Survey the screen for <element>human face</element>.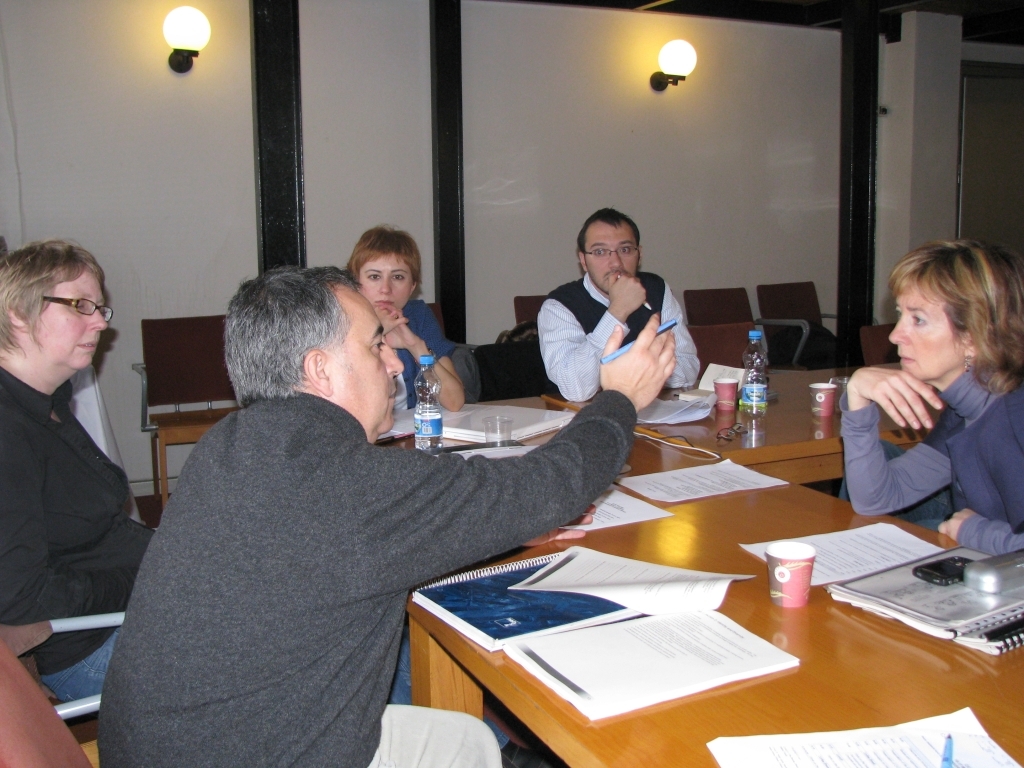
Survey found: bbox=[334, 286, 405, 430].
